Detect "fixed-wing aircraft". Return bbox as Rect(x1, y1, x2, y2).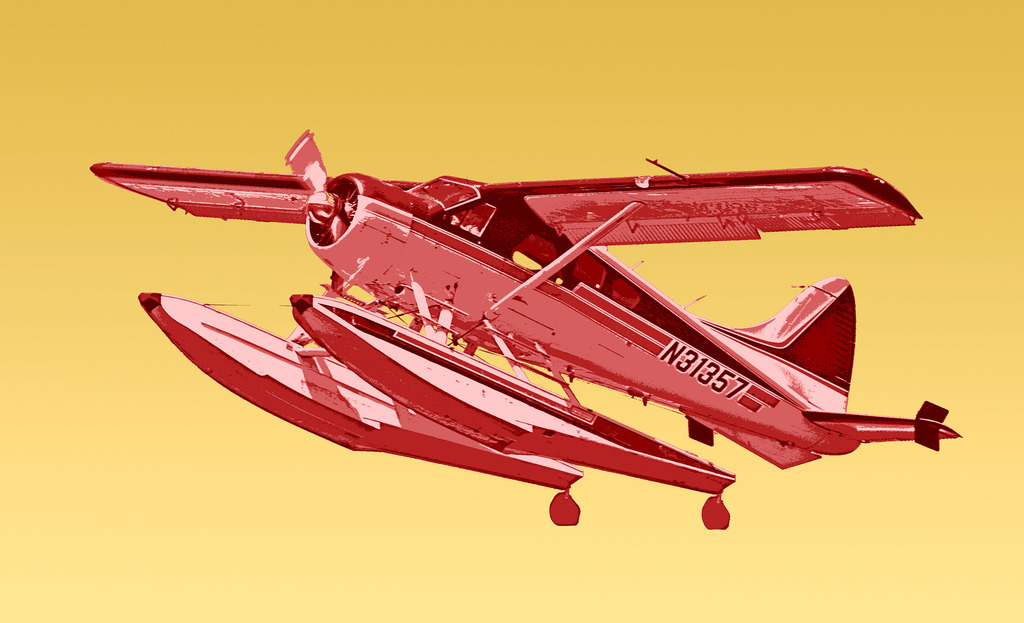
Rect(75, 118, 970, 526).
